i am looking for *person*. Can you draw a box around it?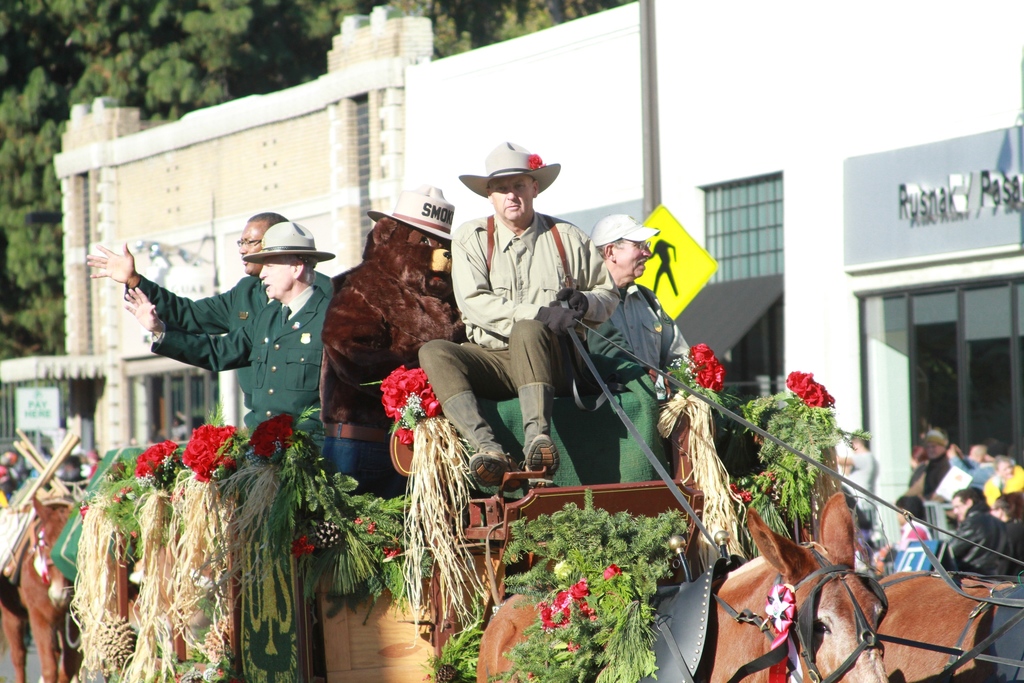
Sure, the bounding box is 404/142/620/482.
